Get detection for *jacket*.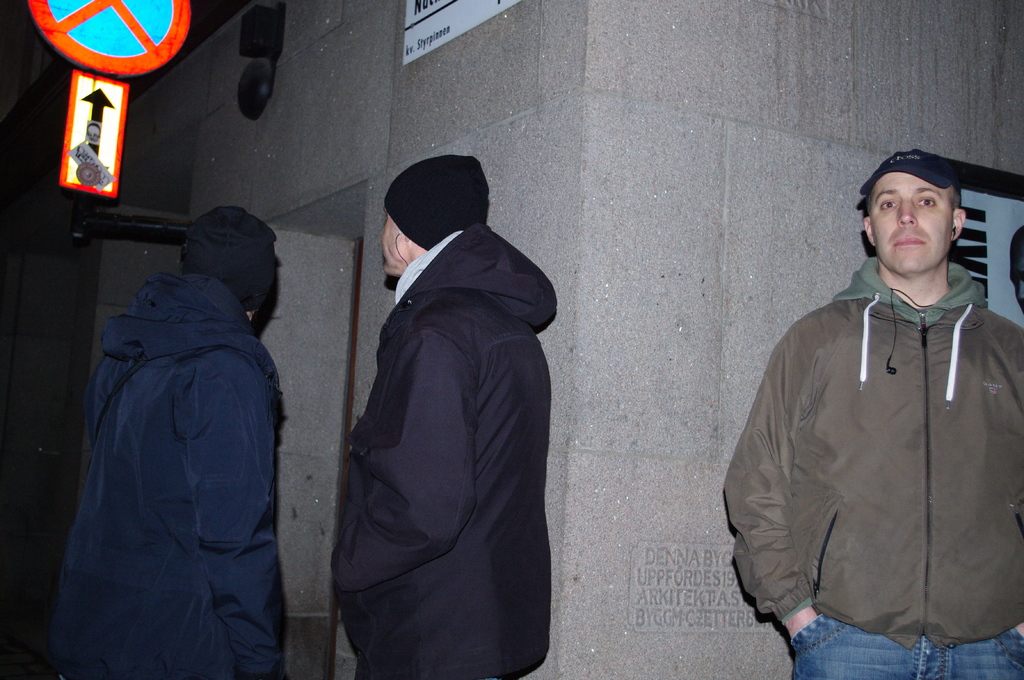
Detection: rect(730, 255, 1023, 650).
